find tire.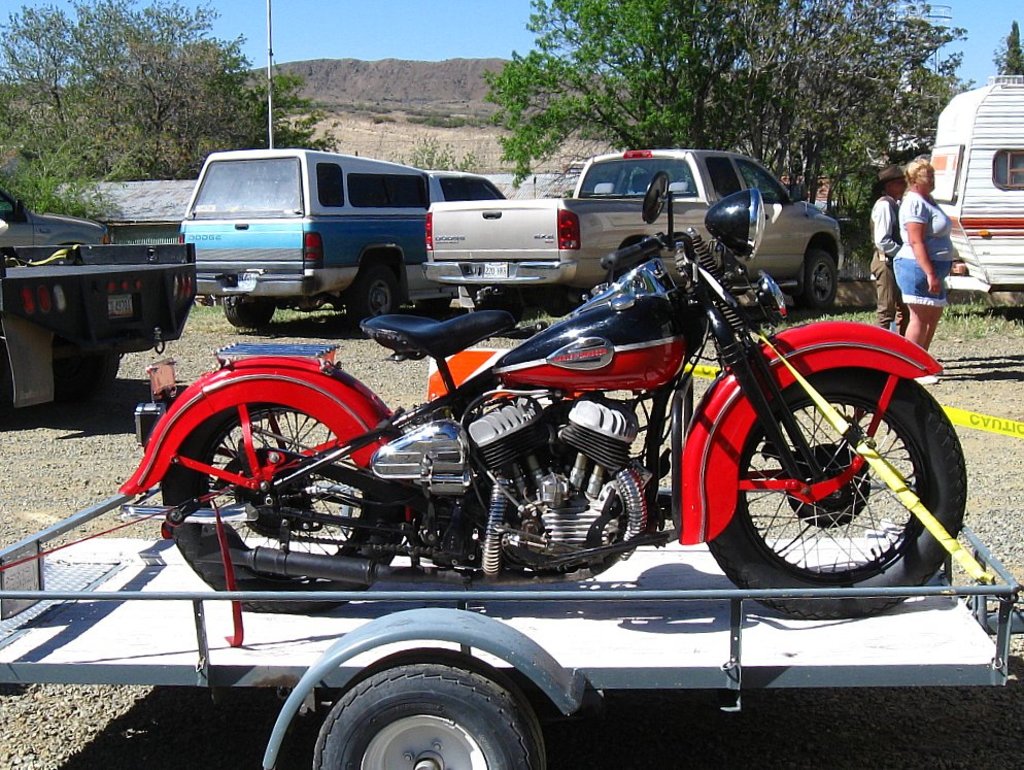
[left=710, top=361, right=966, bottom=623].
